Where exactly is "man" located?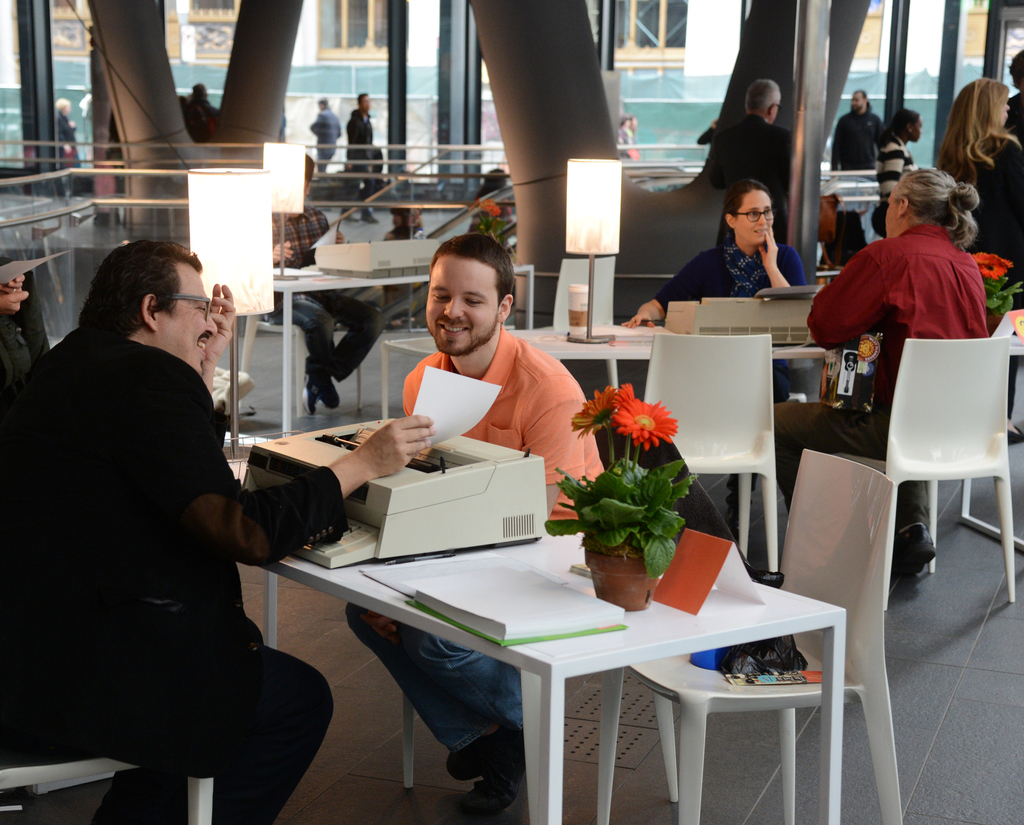
Its bounding box is Rect(305, 94, 343, 173).
